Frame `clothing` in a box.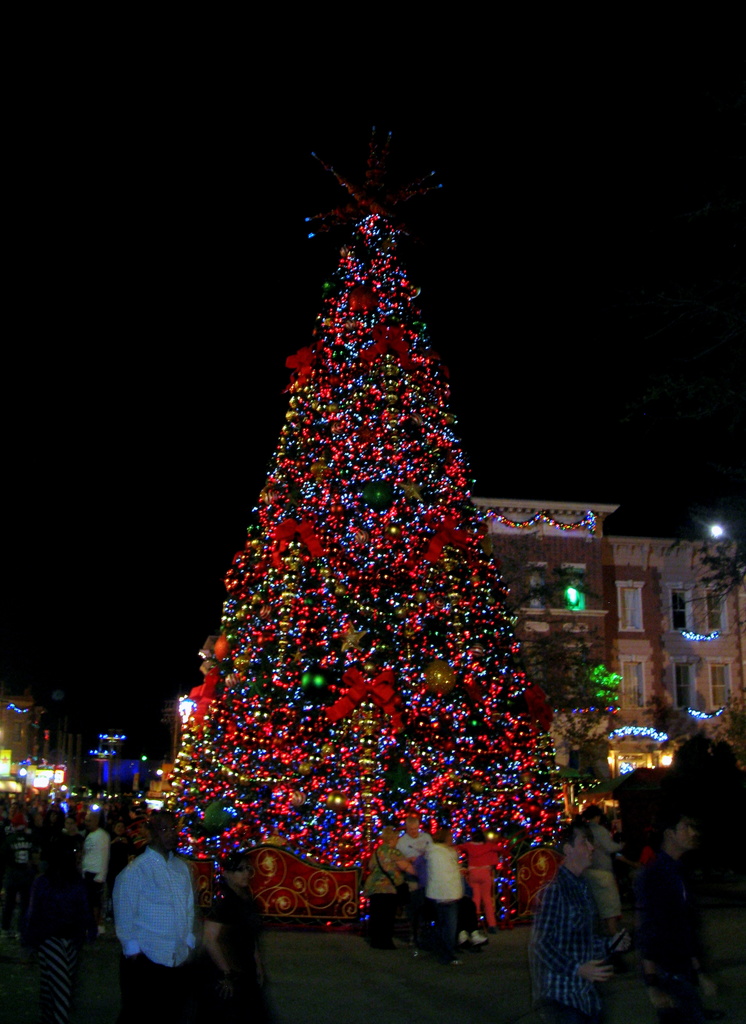
{"left": 109, "top": 848, "right": 203, "bottom": 1012}.
